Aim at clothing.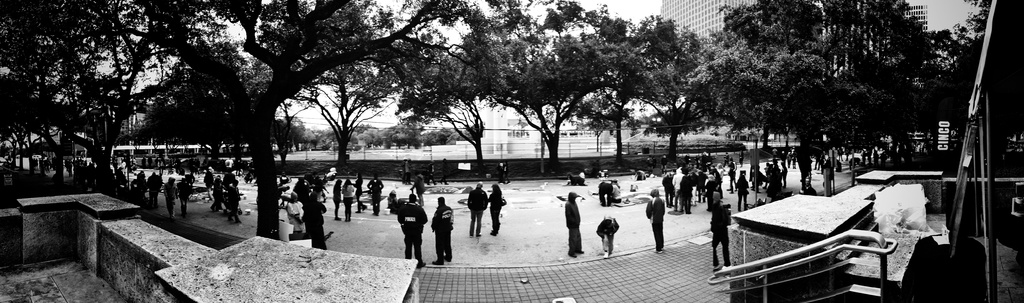
Aimed at region(221, 189, 237, 211).
